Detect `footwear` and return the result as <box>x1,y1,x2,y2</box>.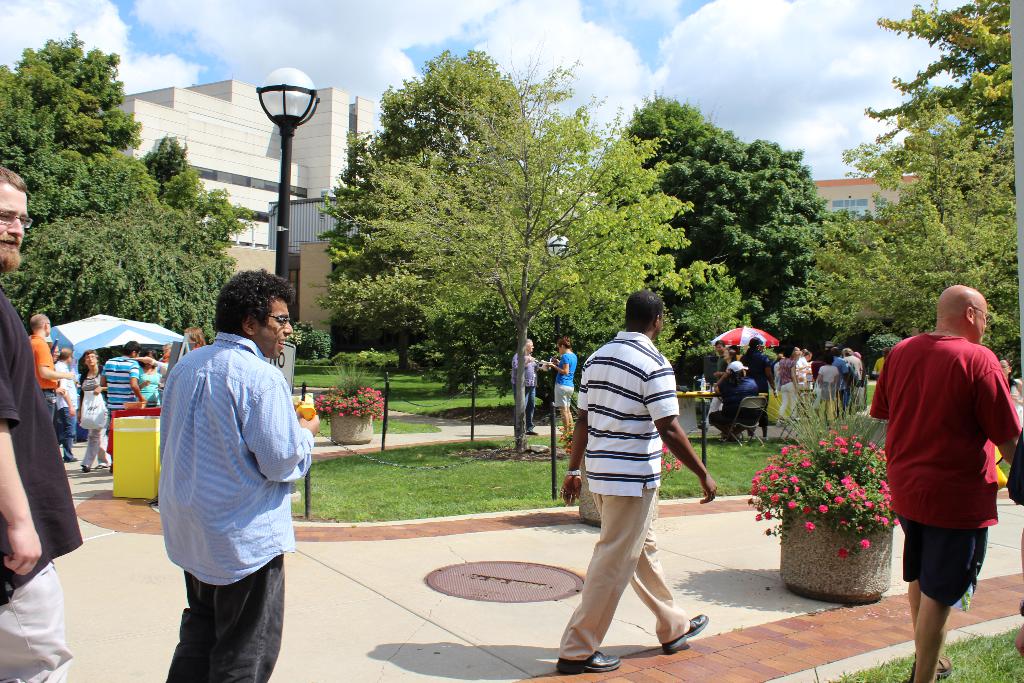
<box>913,655,955,678</box>.
